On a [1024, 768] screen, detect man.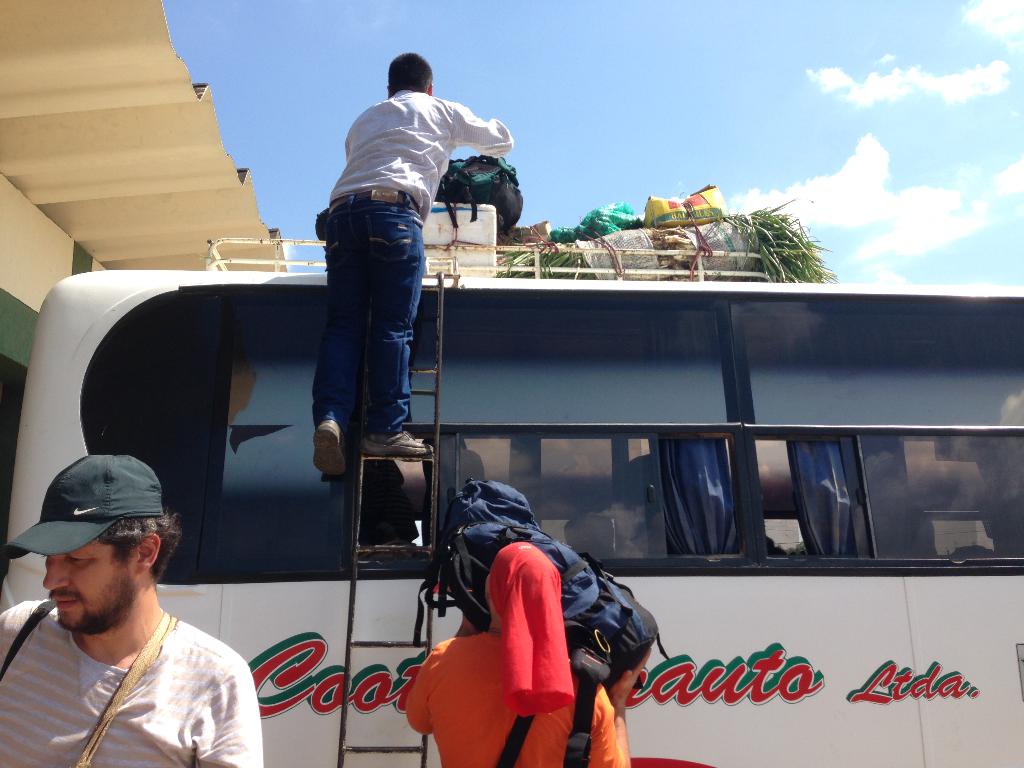
(309, 49, 513, 477).
